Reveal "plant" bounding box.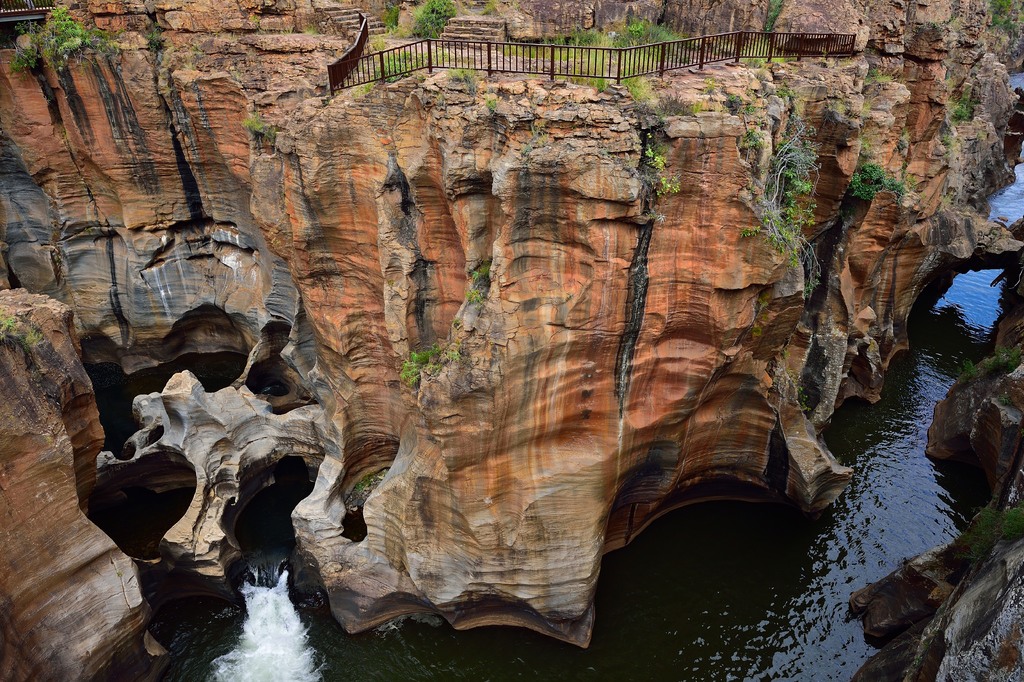
Revealed: left=737, top=102, right=828, bottom=299.
